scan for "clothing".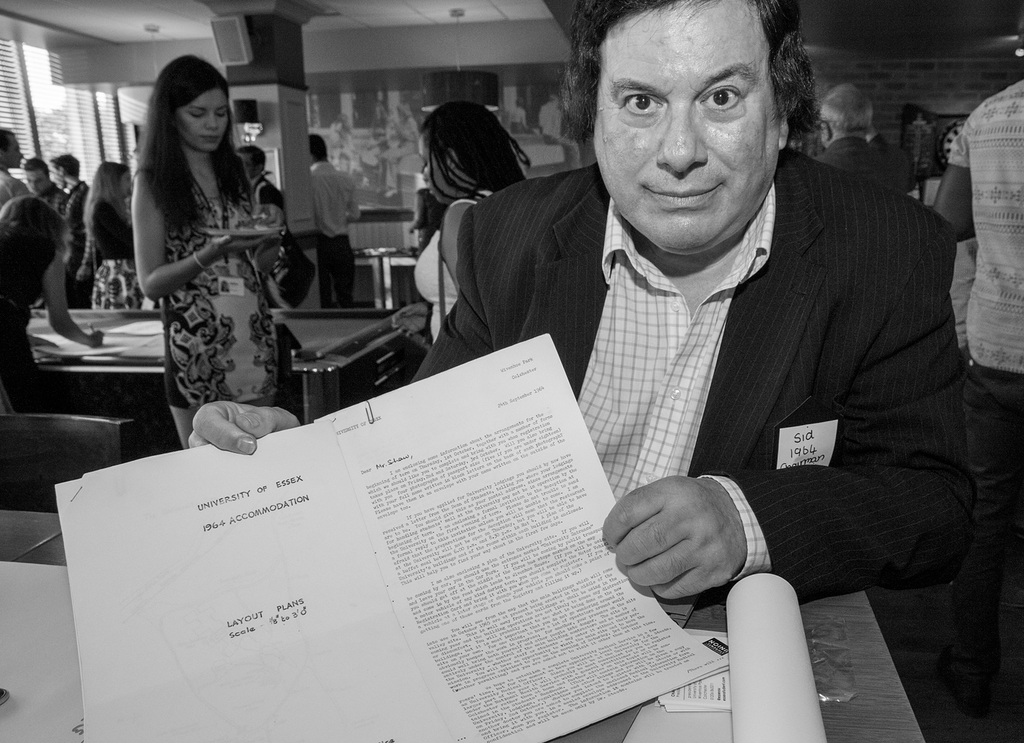
Scan result: (154, 151, 299, 427).
